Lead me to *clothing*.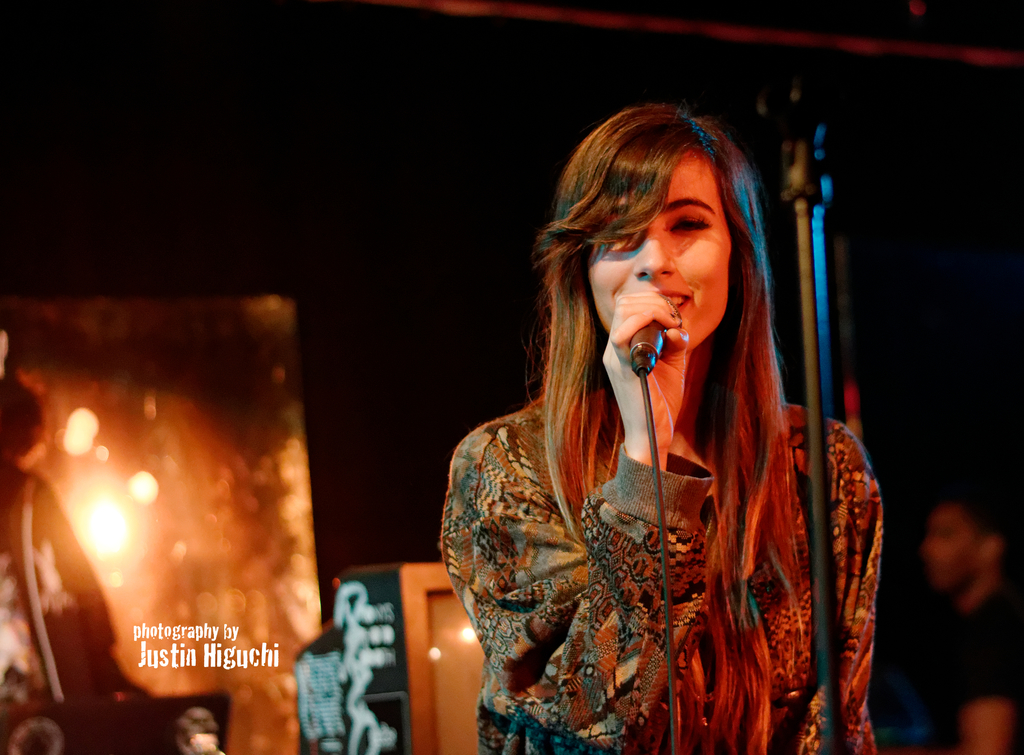
Lead to {"x1": 440, "y1": 397, "x2": 888, "y2": 754}.
